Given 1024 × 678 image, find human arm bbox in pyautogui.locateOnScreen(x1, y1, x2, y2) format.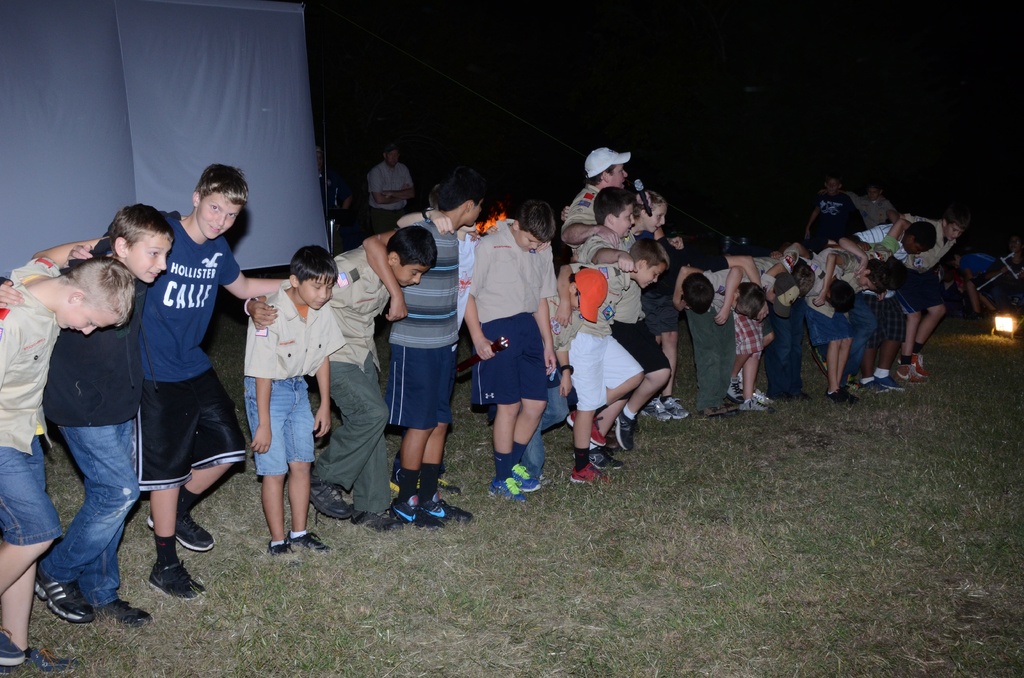
pyautogui.locateOnScreen(239, 309, 280, 448).
